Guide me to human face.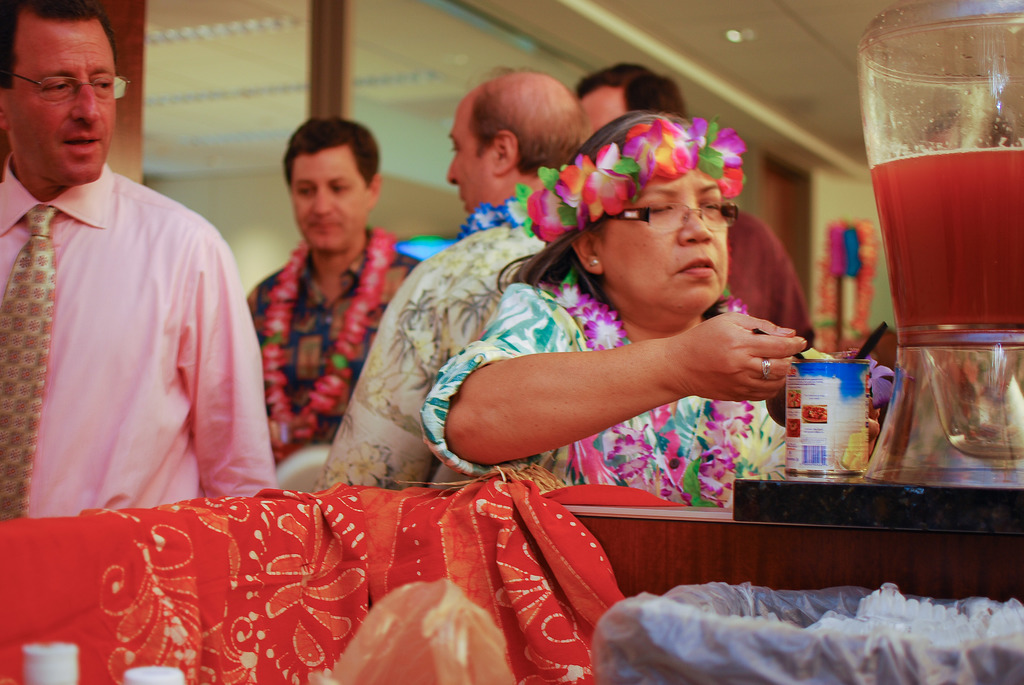
Guidance: [600,169,728,316].
